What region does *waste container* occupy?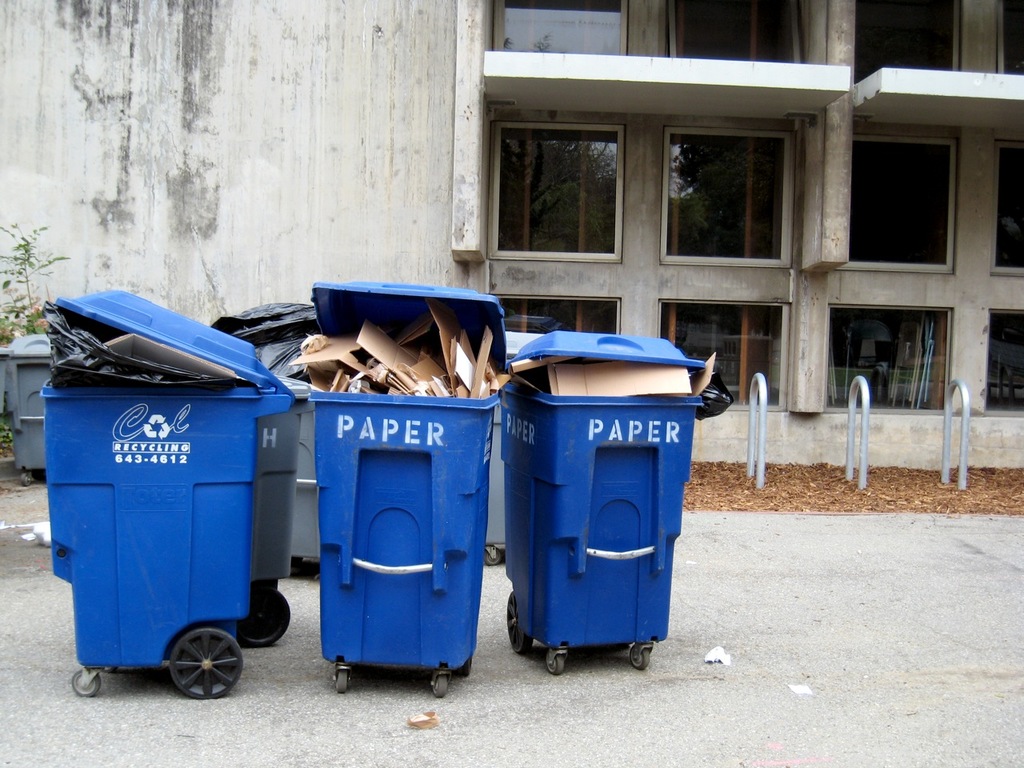
region(300, 280, 512, 702).
